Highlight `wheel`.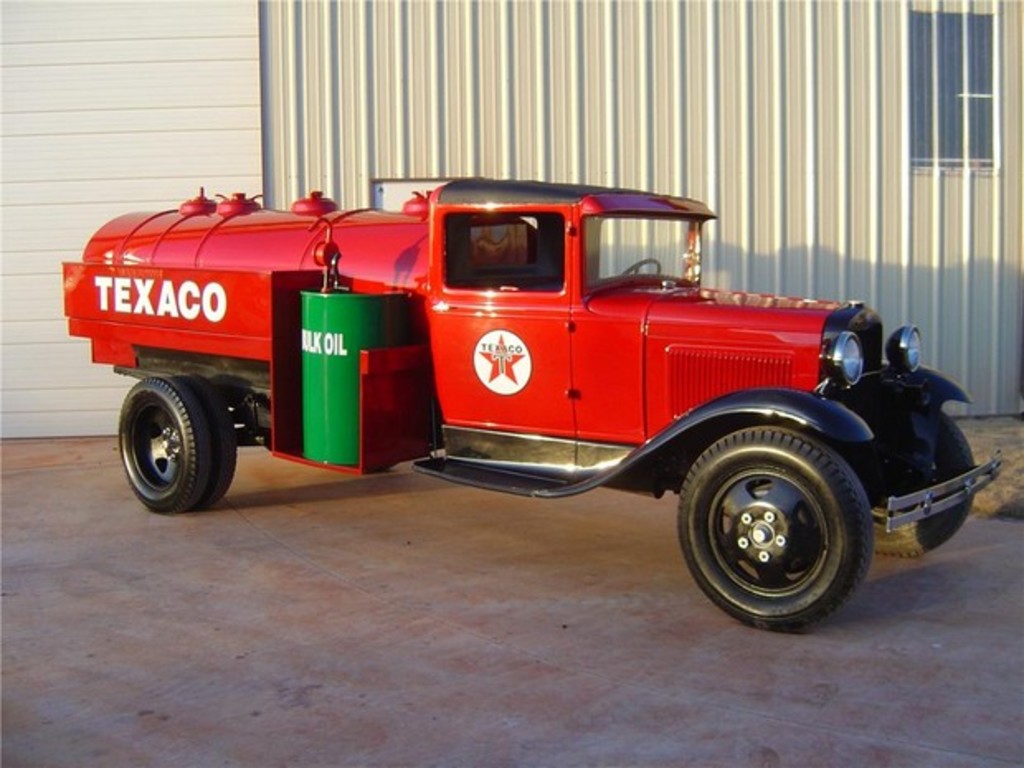
Highlighted region: {"x1": 623, "y1": 258, "x2": 662, "y2": 274}.
